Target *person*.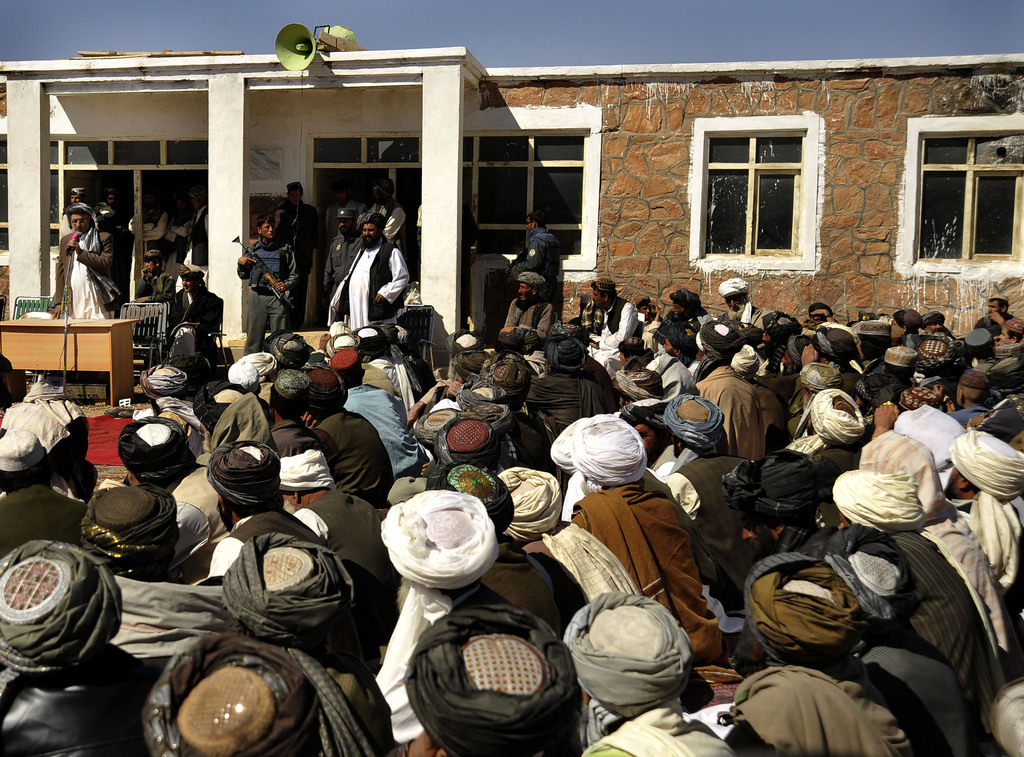
Target region: BBox(232, 188, 286, 352).
